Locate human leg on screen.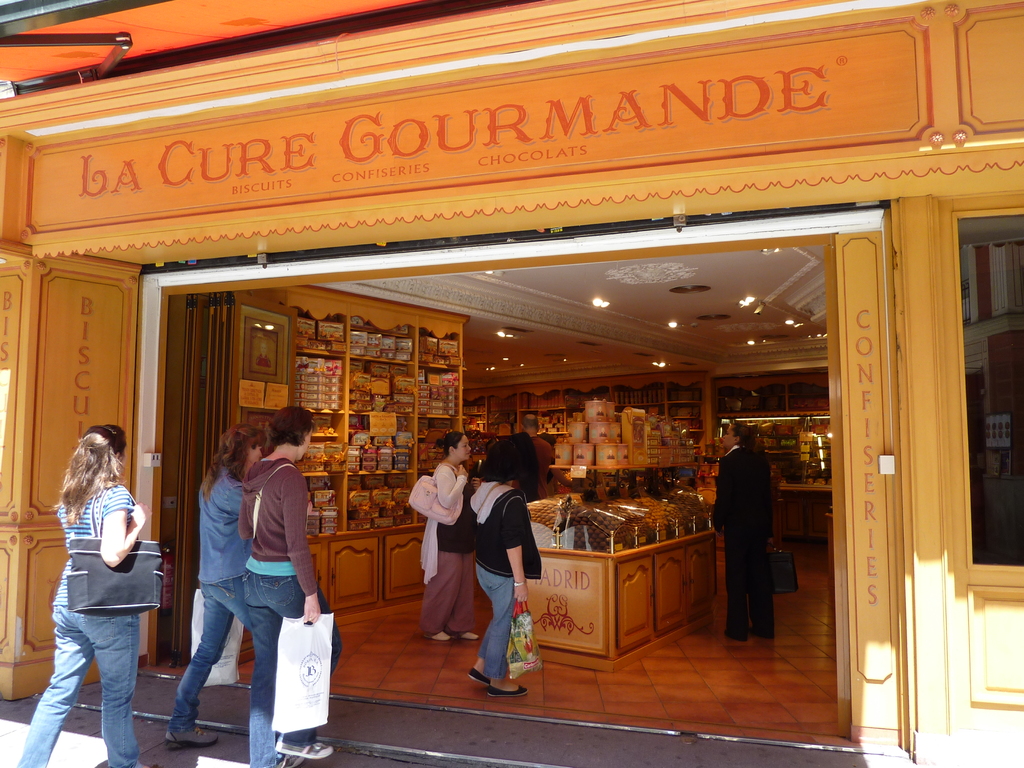
On screen at 728, 534, 745, 642.
